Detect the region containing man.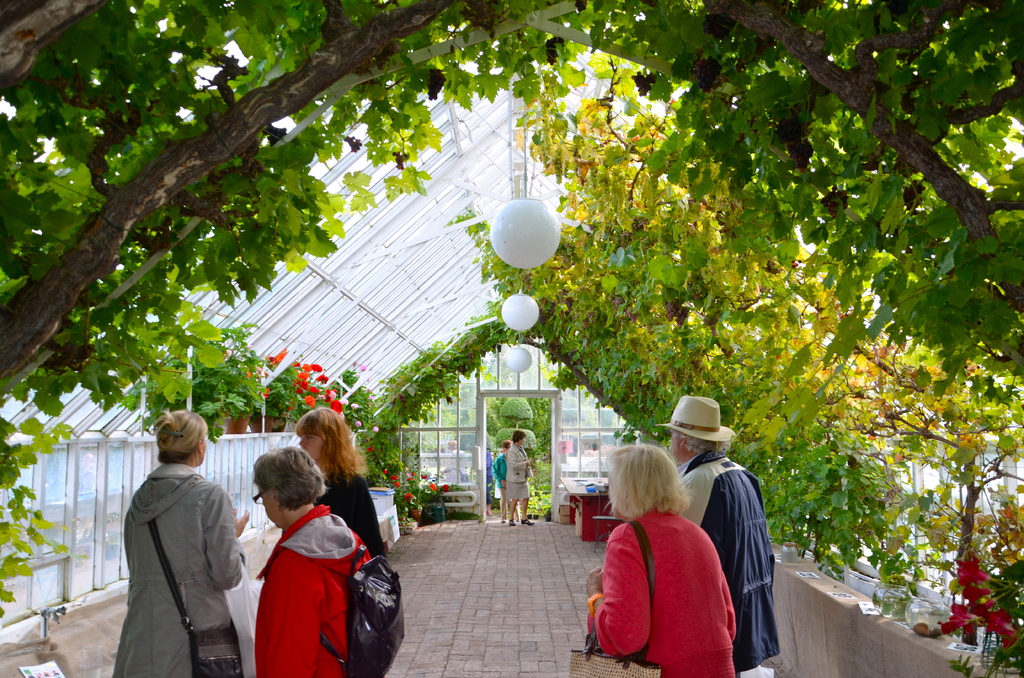
(left=108, top=400, right=245, bottom=677).
